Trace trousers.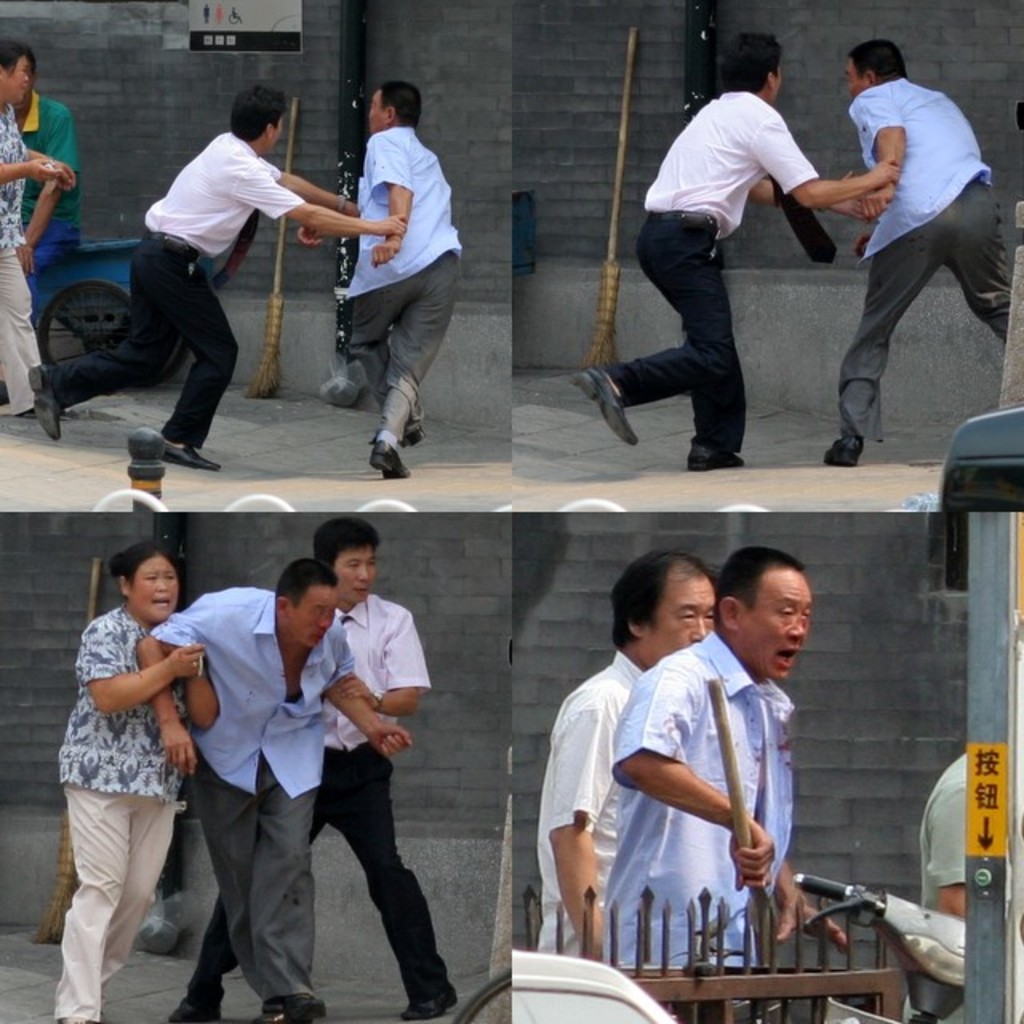
Traced to bbox=[606, 211, 749, 458].
